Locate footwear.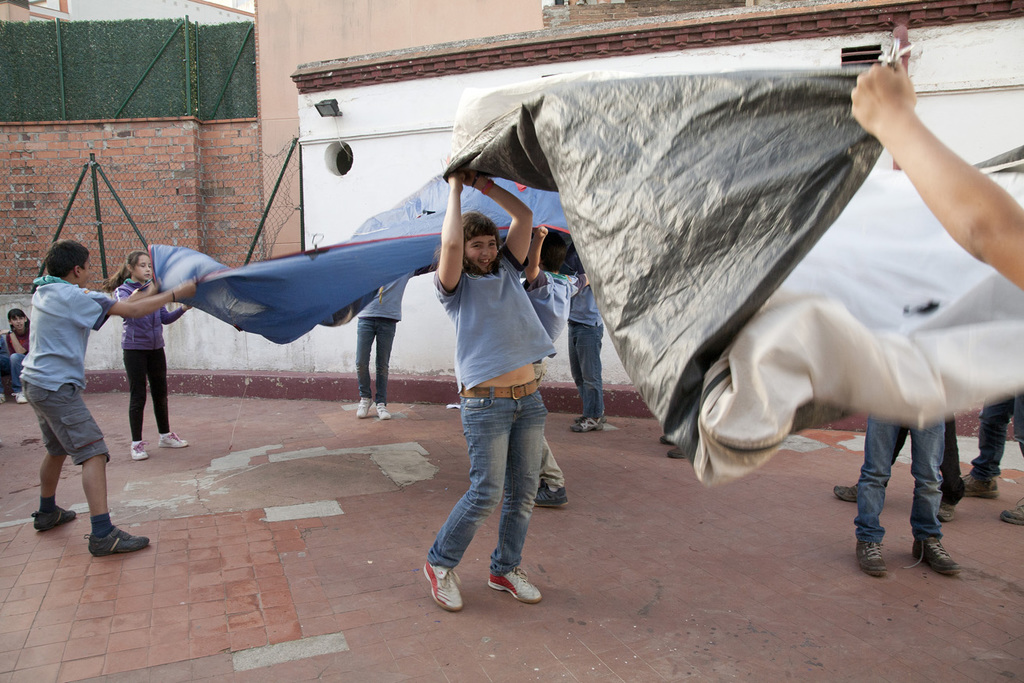
Bounding box: <bbox>916, 527, 960, 572</bbox>.
